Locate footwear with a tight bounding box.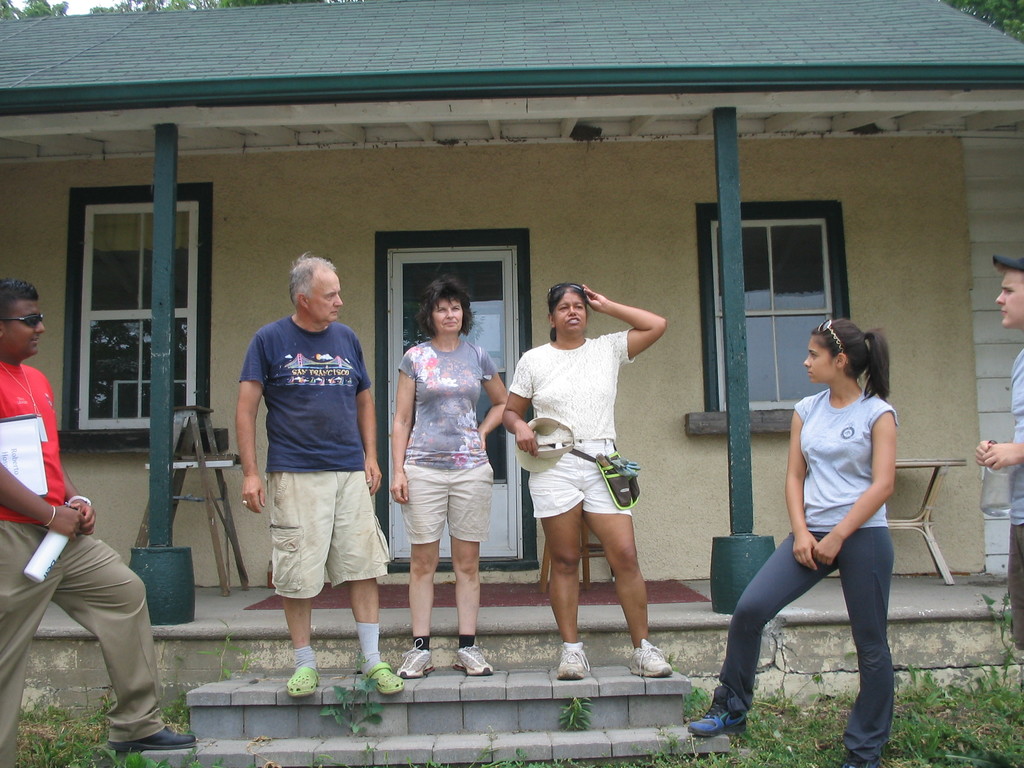
(689, 682, 748, 738).
